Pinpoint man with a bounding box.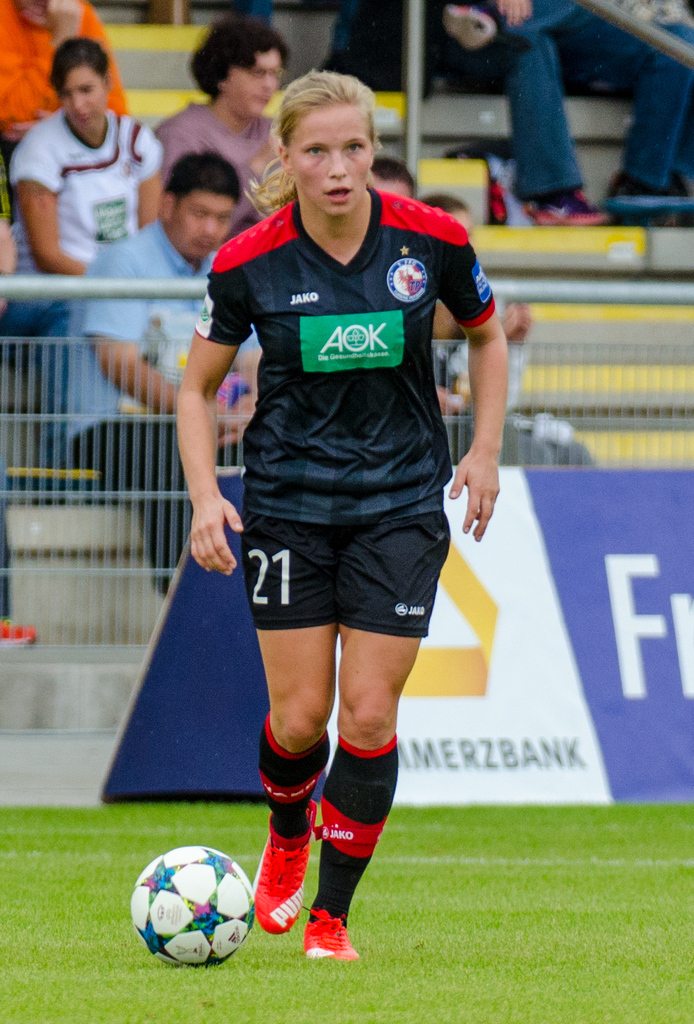
<region>63, 143, 259, 600</region>.
